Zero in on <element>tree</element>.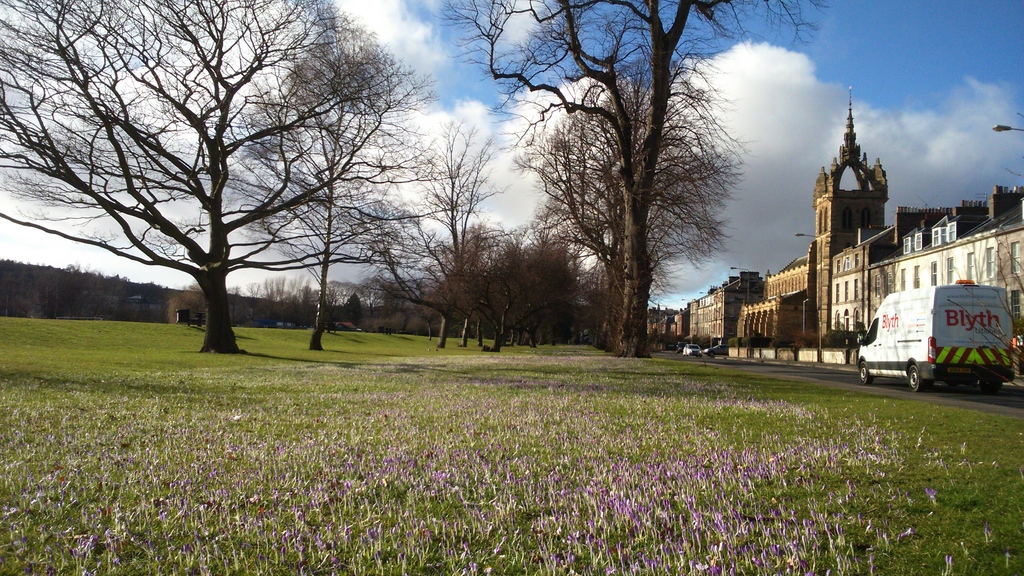
Zeroed in: bbox=(199, 77, 516, 354).
